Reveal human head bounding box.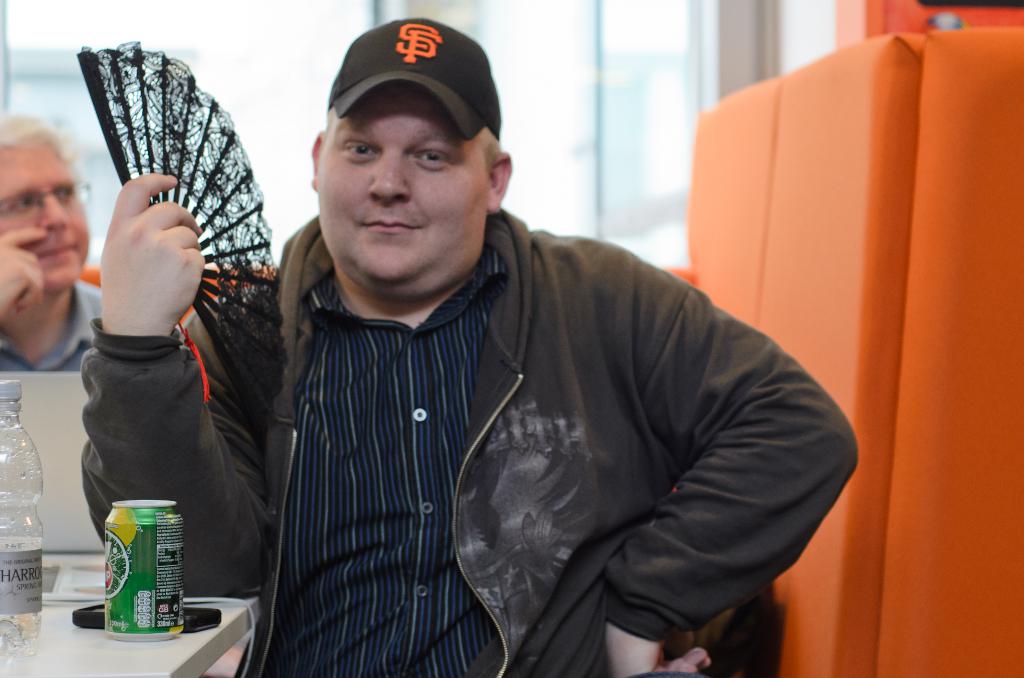
Revealed: 0/117/92/292.
